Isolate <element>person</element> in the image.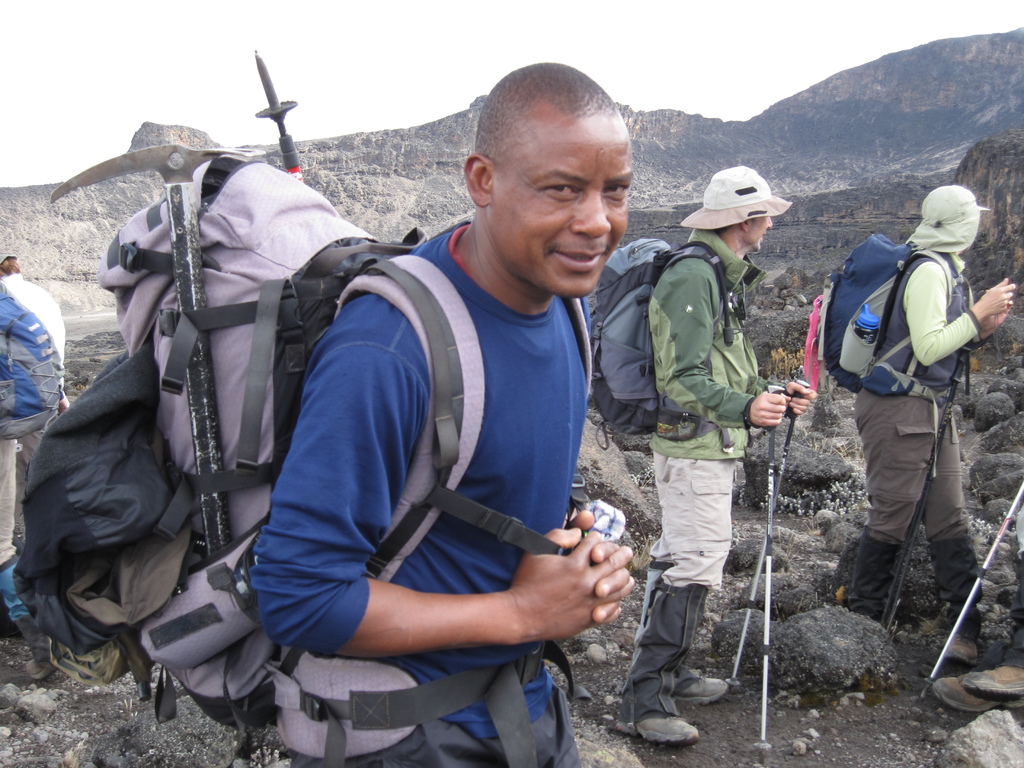
Isolated region: bbox=(251, 61, 633, 767).
